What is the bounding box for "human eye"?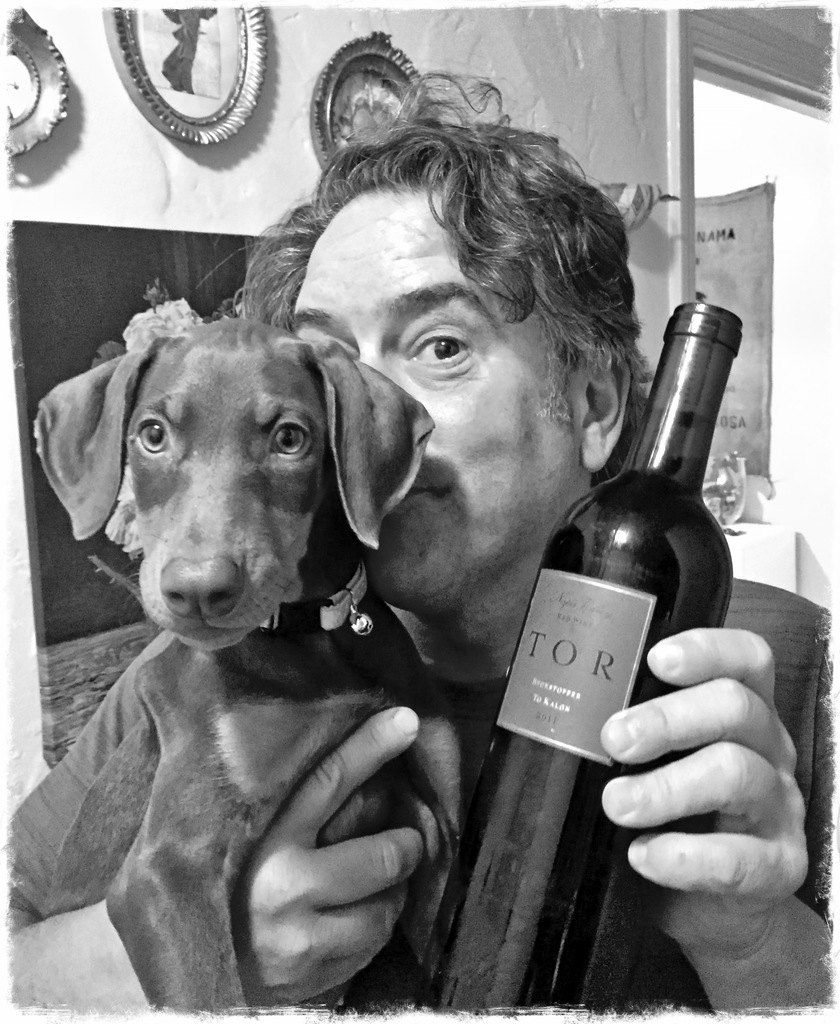
[397,303,501,388].
